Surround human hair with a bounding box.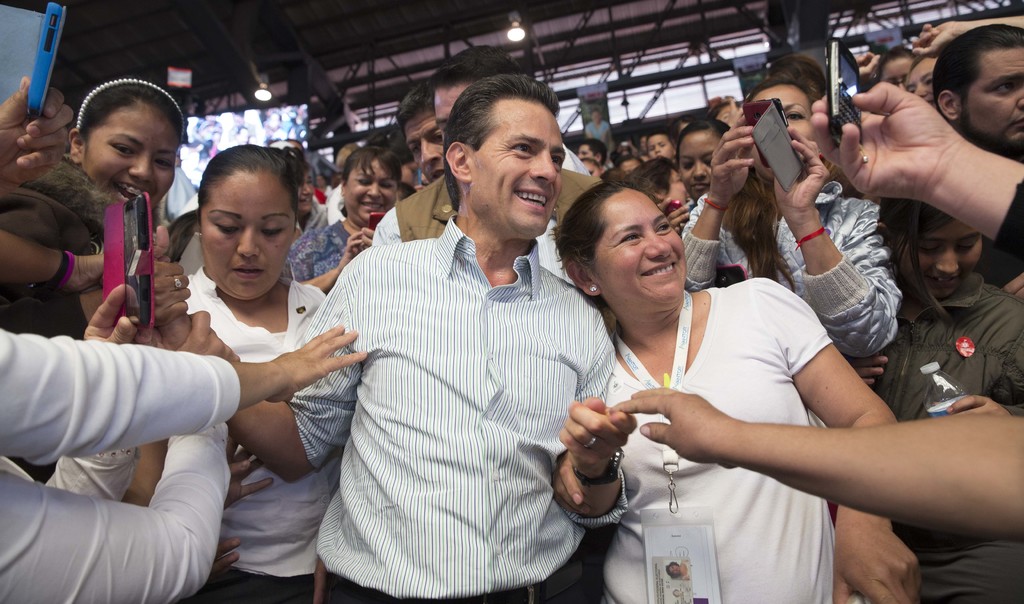
region(445, 73, 570, 209).
